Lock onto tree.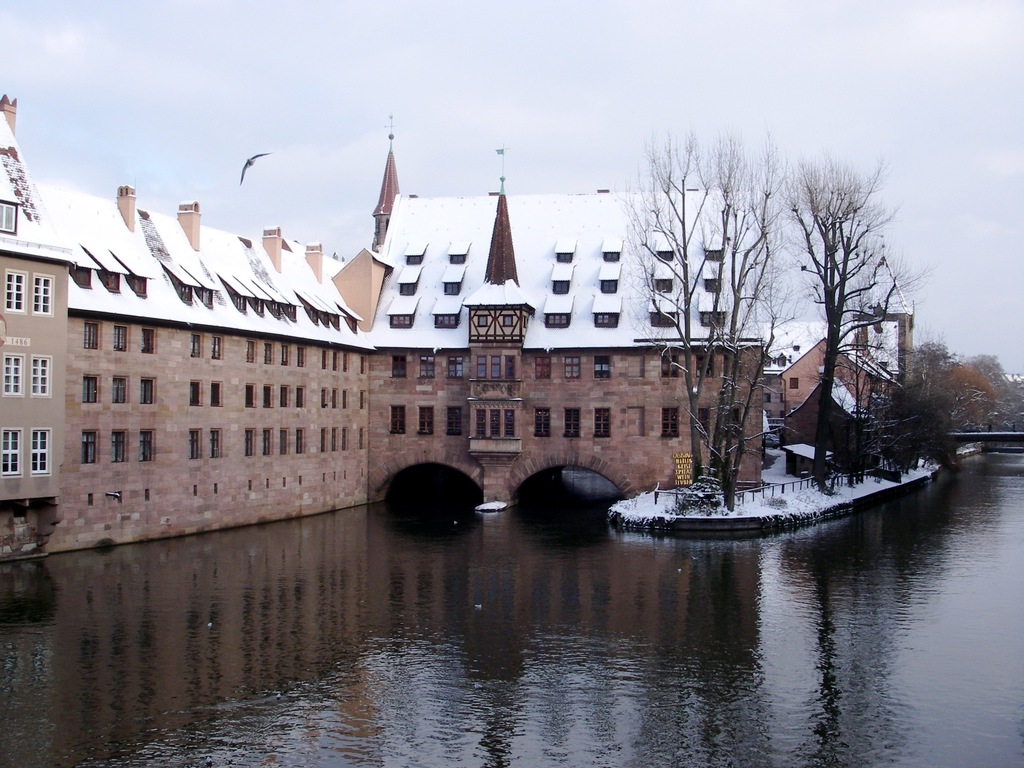
Locked: rect(604, 114, 785, 516).
